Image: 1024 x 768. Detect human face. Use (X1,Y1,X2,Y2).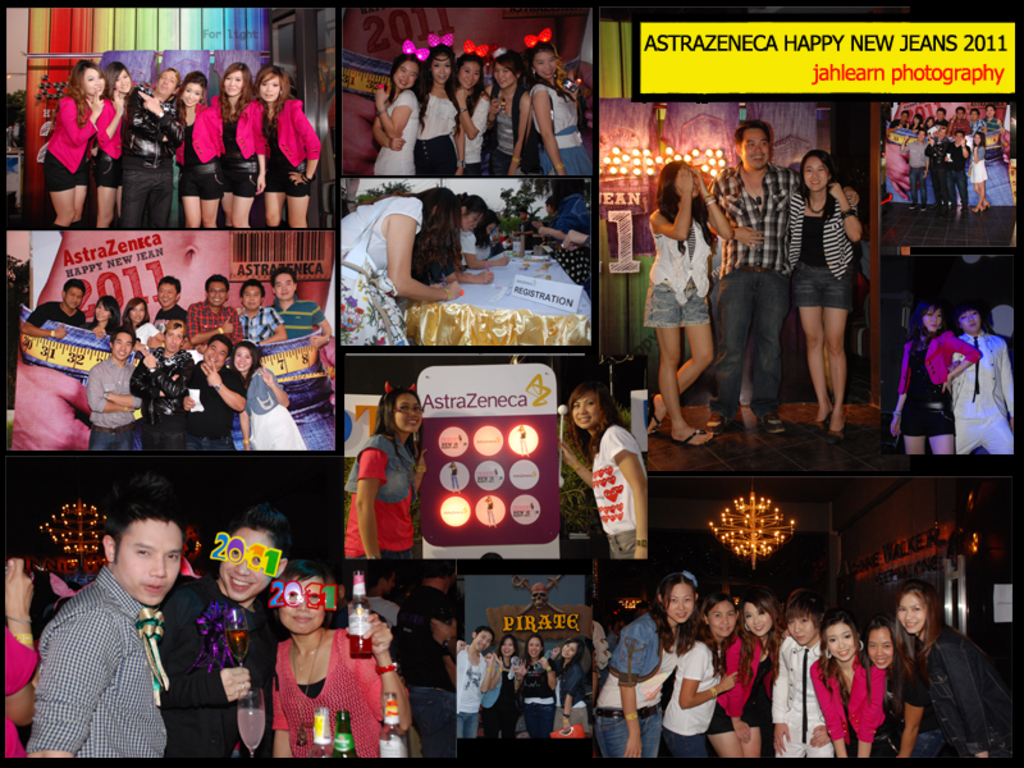
(242,287,261,310).
